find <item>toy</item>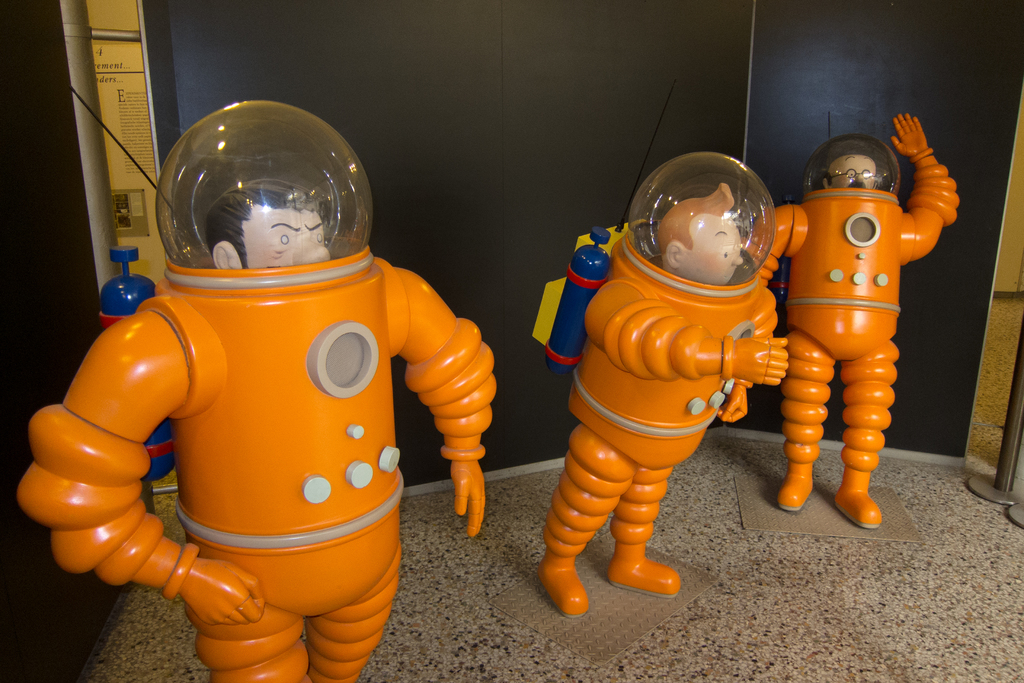
(10, 96, 498, 682)
